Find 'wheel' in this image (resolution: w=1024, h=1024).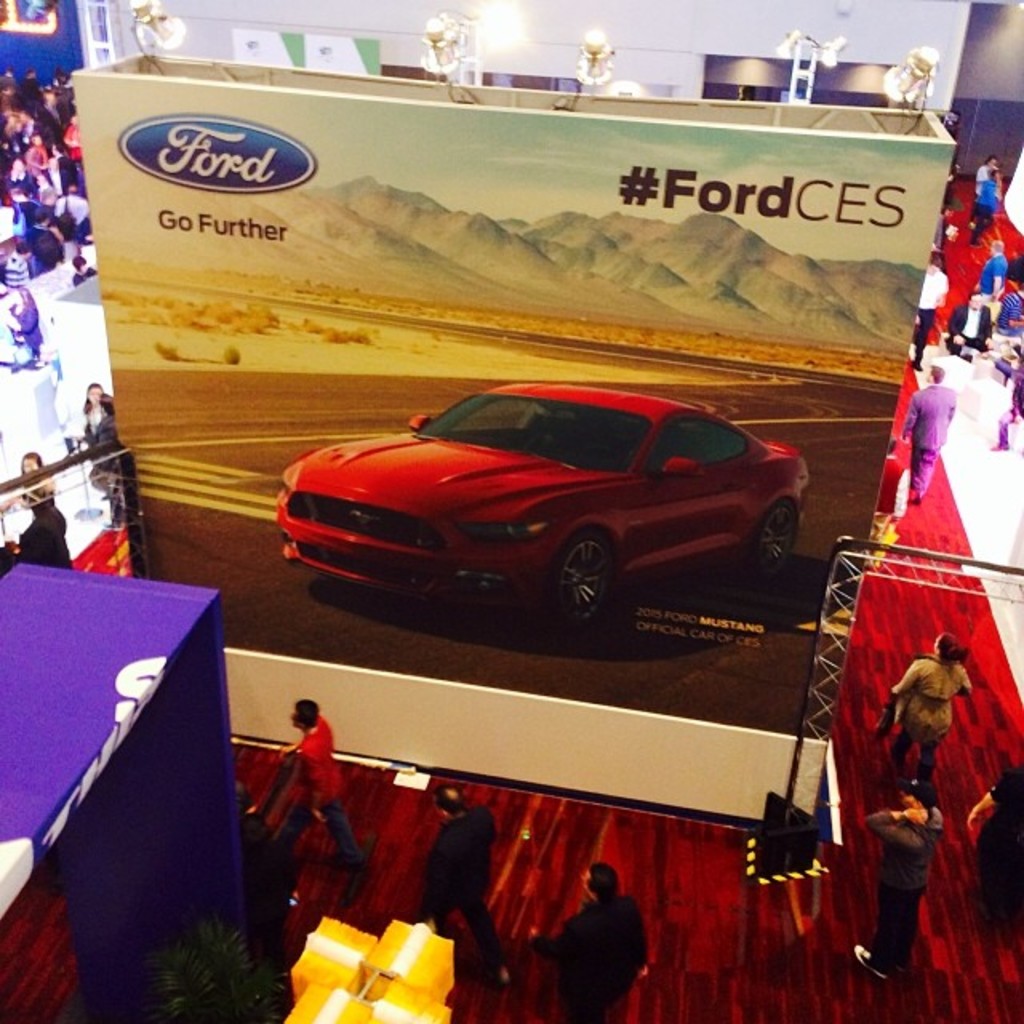
locate(547, 533, 645, 640).
